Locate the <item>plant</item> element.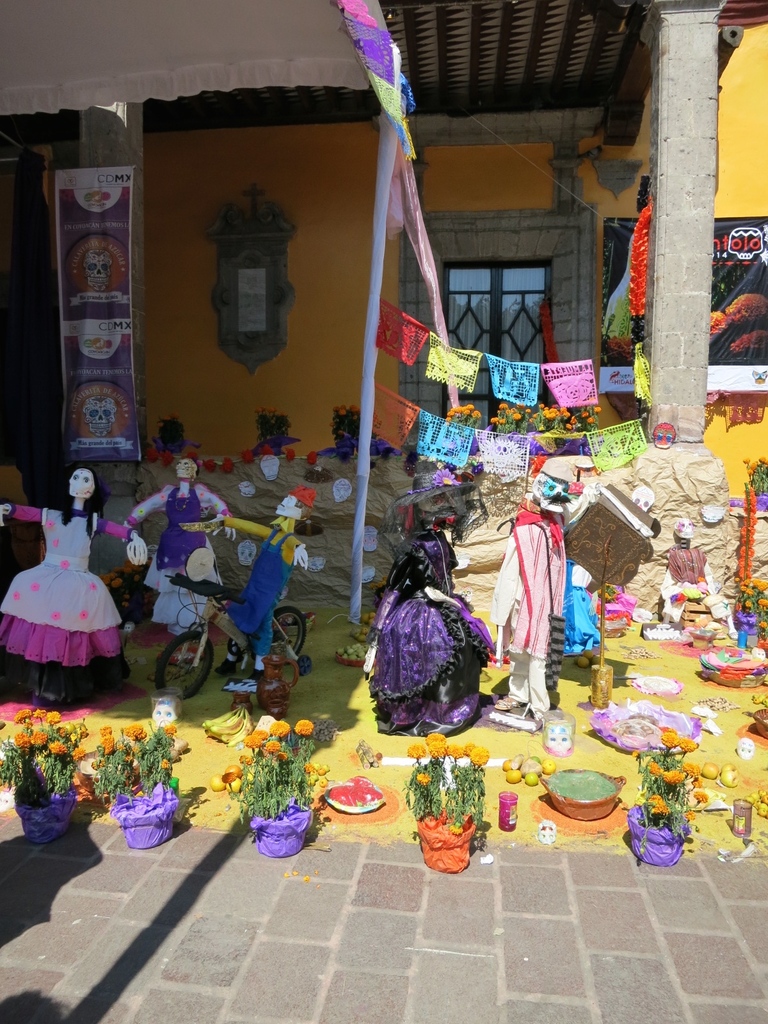
Element bbox: {"x1": 88, "y1": 721, "x2": 173, "y2": 805}.
